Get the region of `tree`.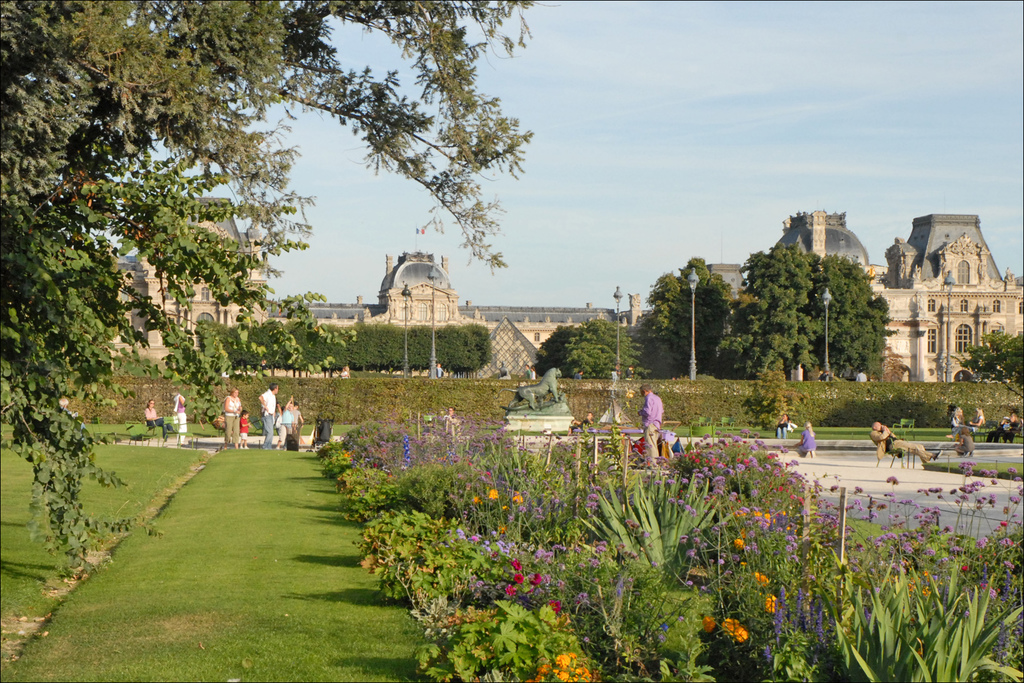
(646, 254, 740, 379).
